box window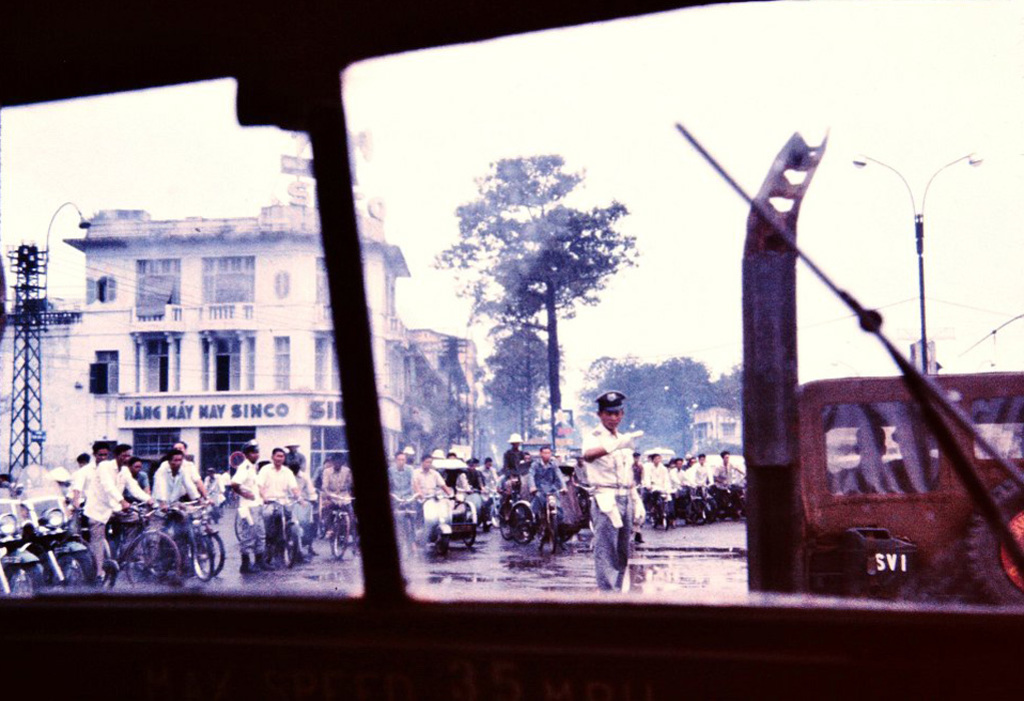
bbox(312, 260, 329, 313)
